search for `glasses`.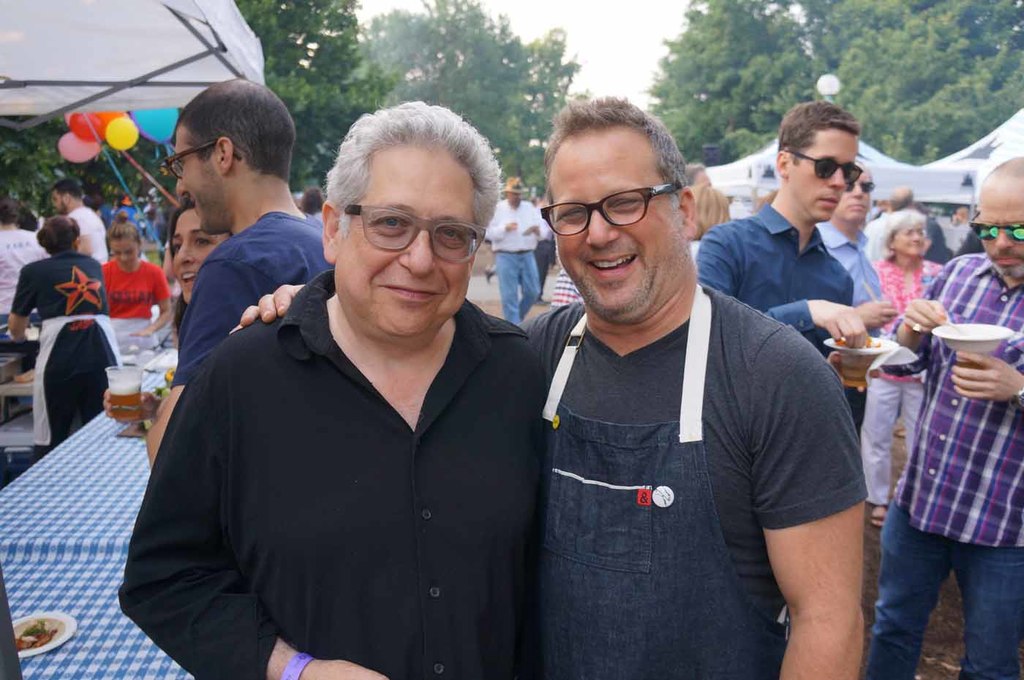
Found at region(893, 232, 927, 238).
